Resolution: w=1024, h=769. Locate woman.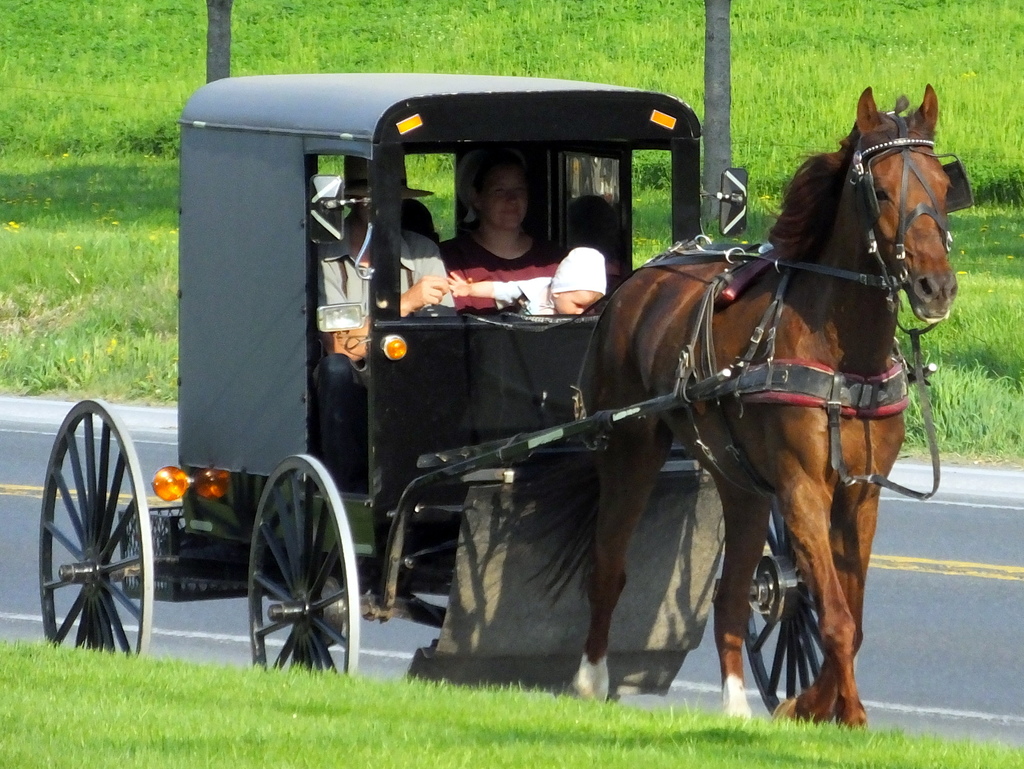
<box>436,152,570,312</box>.
